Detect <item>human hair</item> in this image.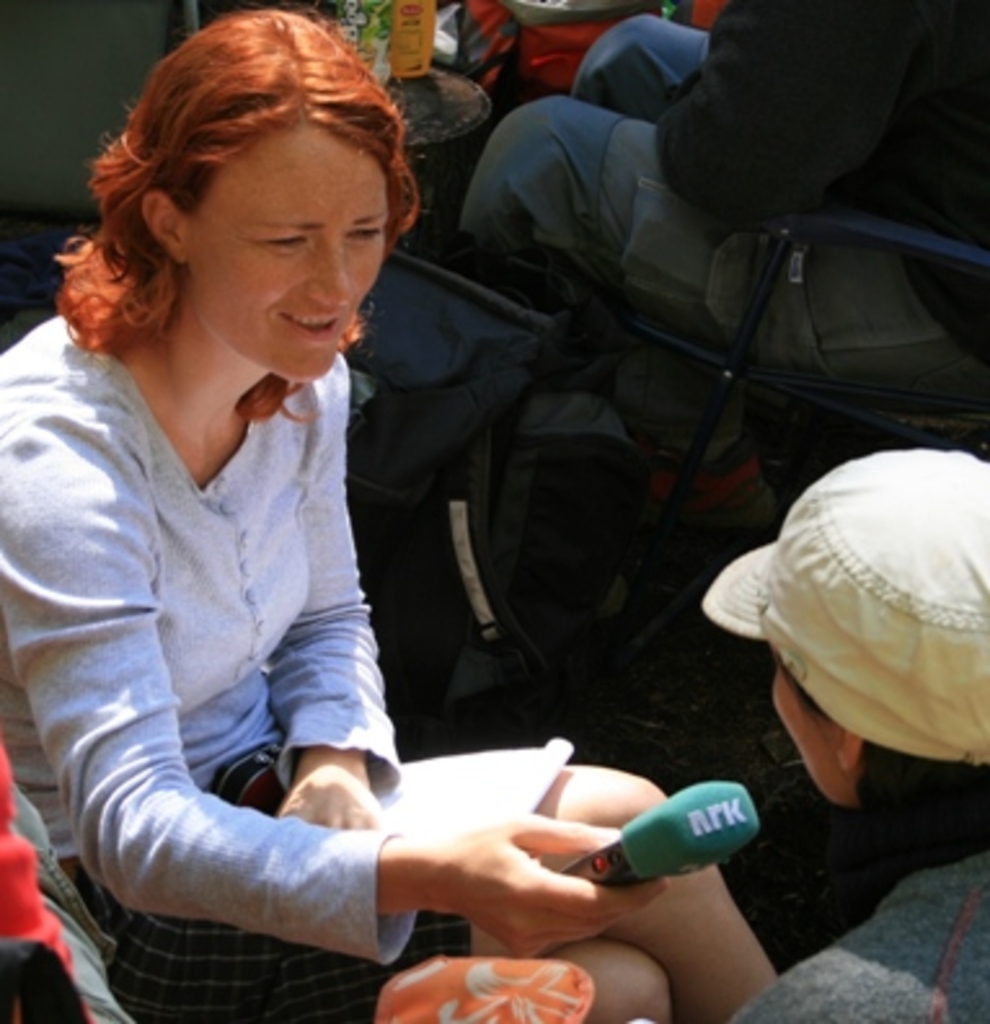
Detection: 775/667/987/915.
